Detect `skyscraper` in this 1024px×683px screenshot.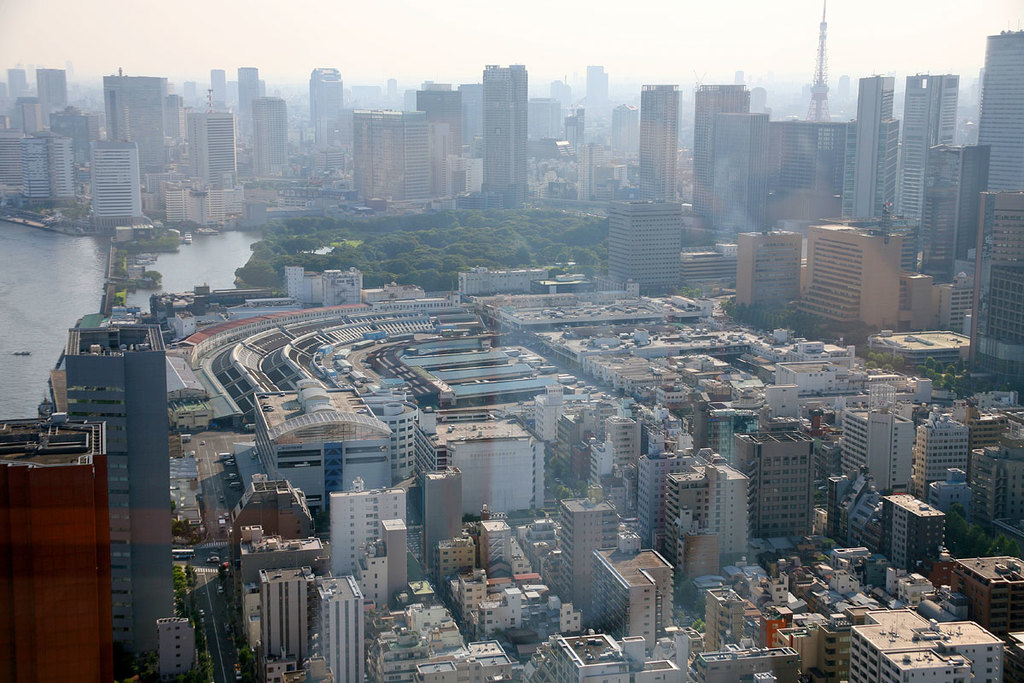
Detection: bbox(302, 62, 349, 149).
